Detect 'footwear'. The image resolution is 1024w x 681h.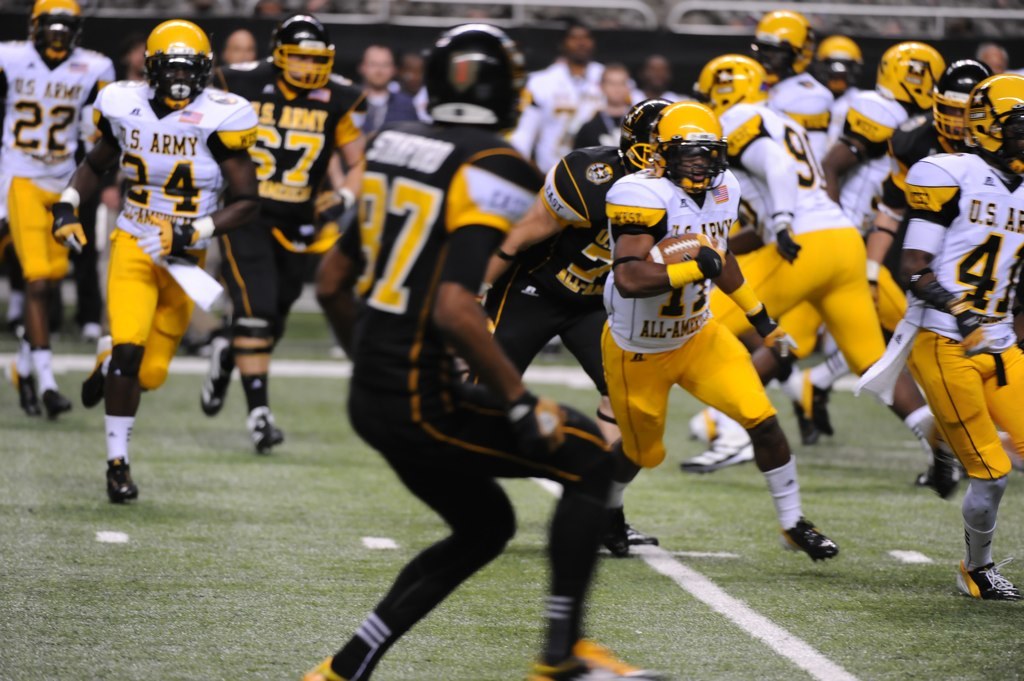
[x1=43, y1=390, x2=77, y2=420].
